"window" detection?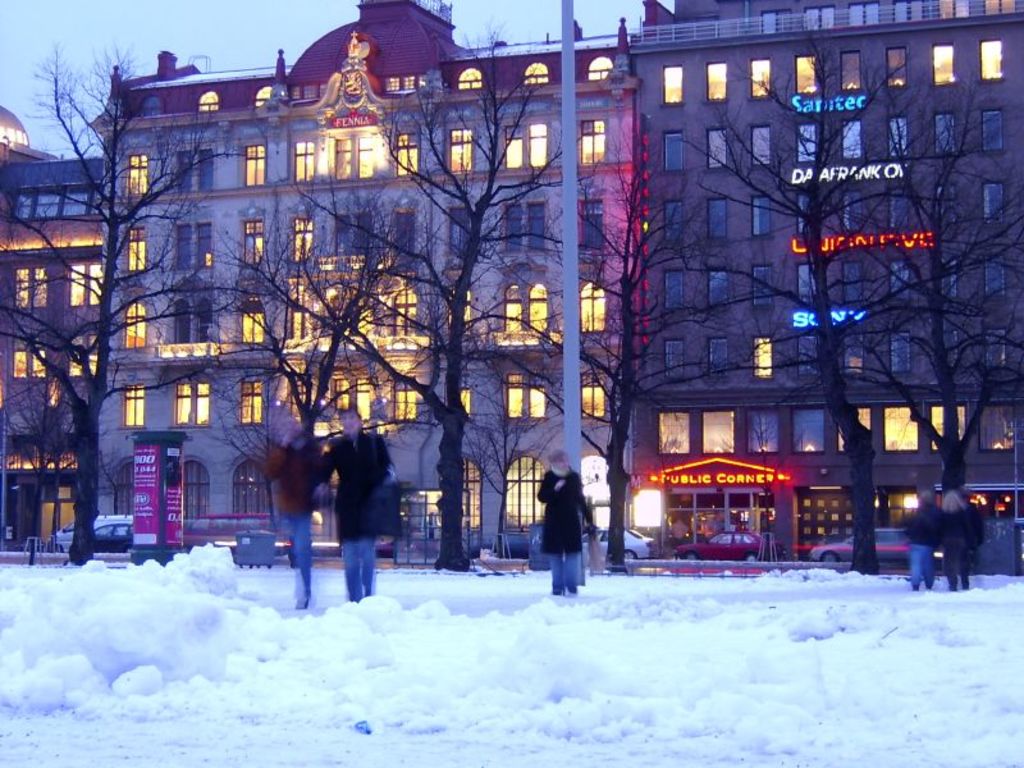
{"x1": 942, "y1": 259, "x2": 960, "y2": 300}
